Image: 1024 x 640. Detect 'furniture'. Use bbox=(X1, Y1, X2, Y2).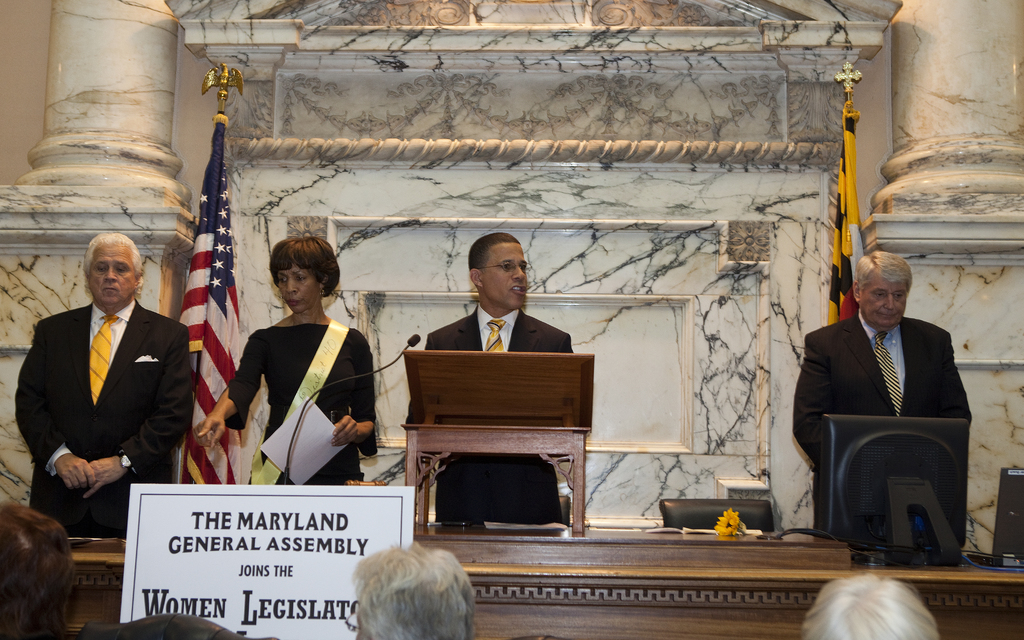
bbox=(399, 346, 598, 539).
